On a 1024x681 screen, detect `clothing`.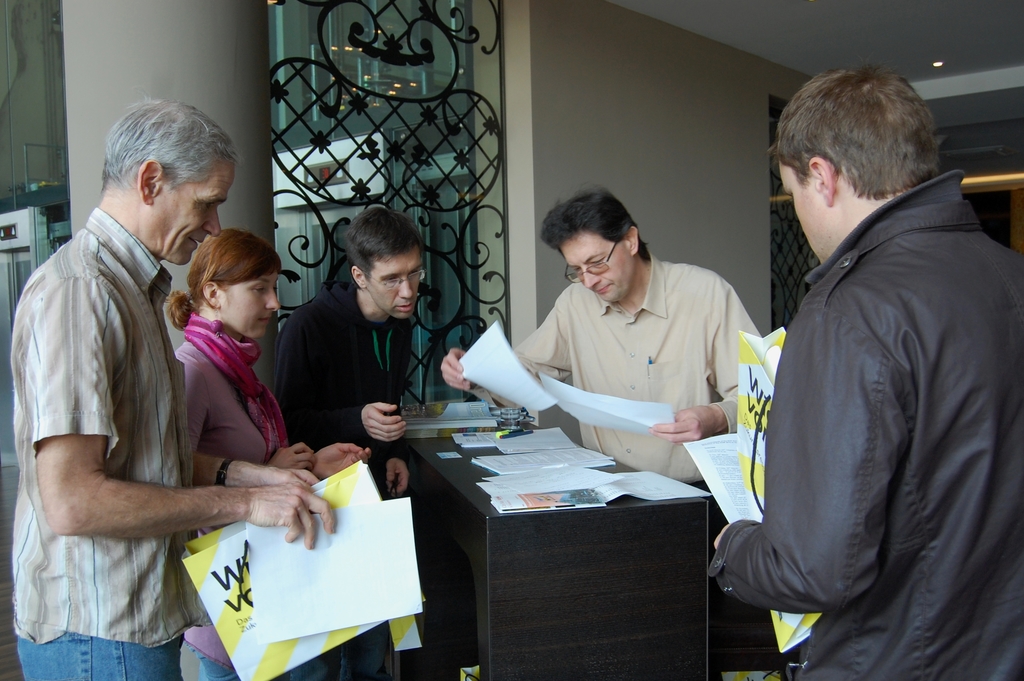
box=[504, 252, 772, 494].
